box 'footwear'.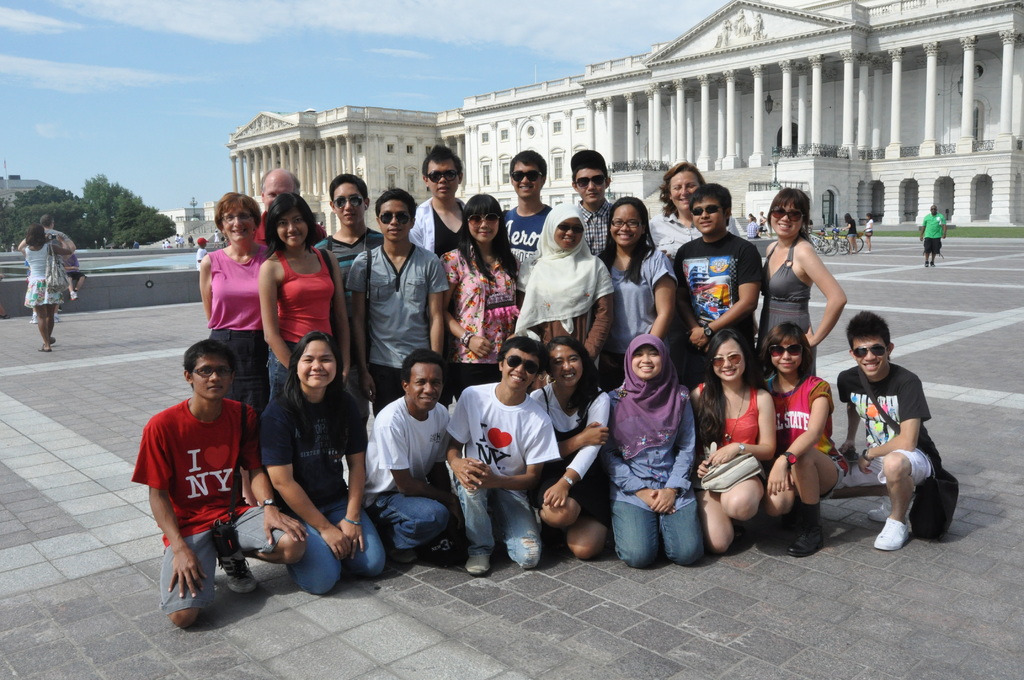
select_region(930, 261, 936, 264).
